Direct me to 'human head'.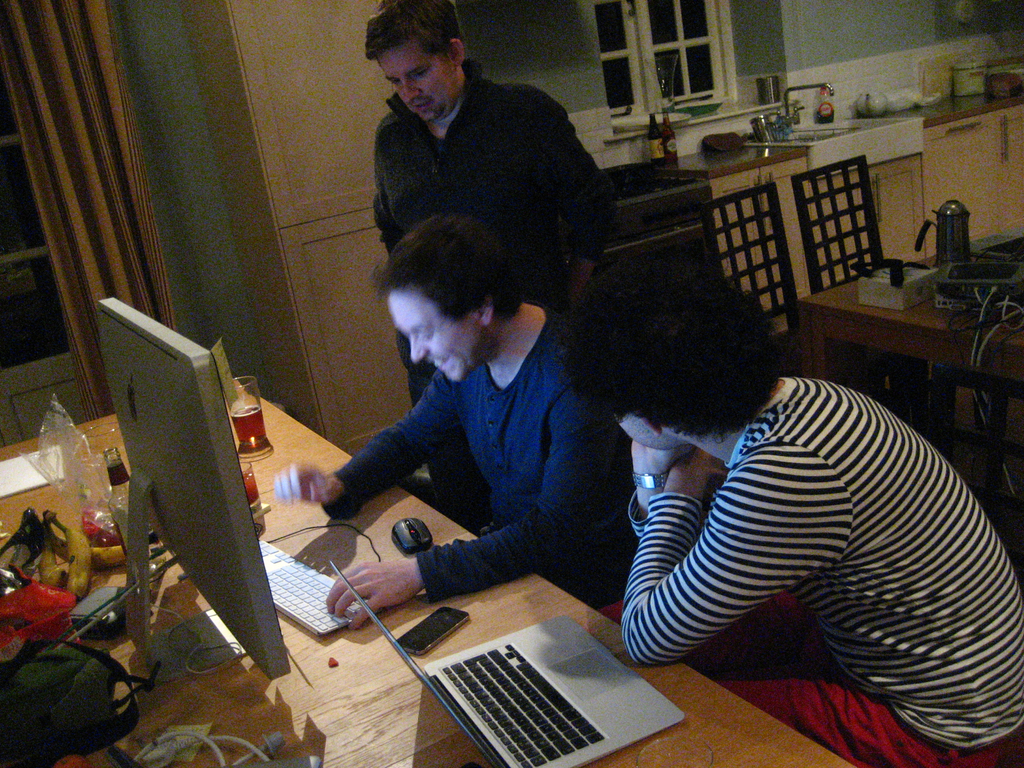
Direction: locate(354, 3, 481, 118).
